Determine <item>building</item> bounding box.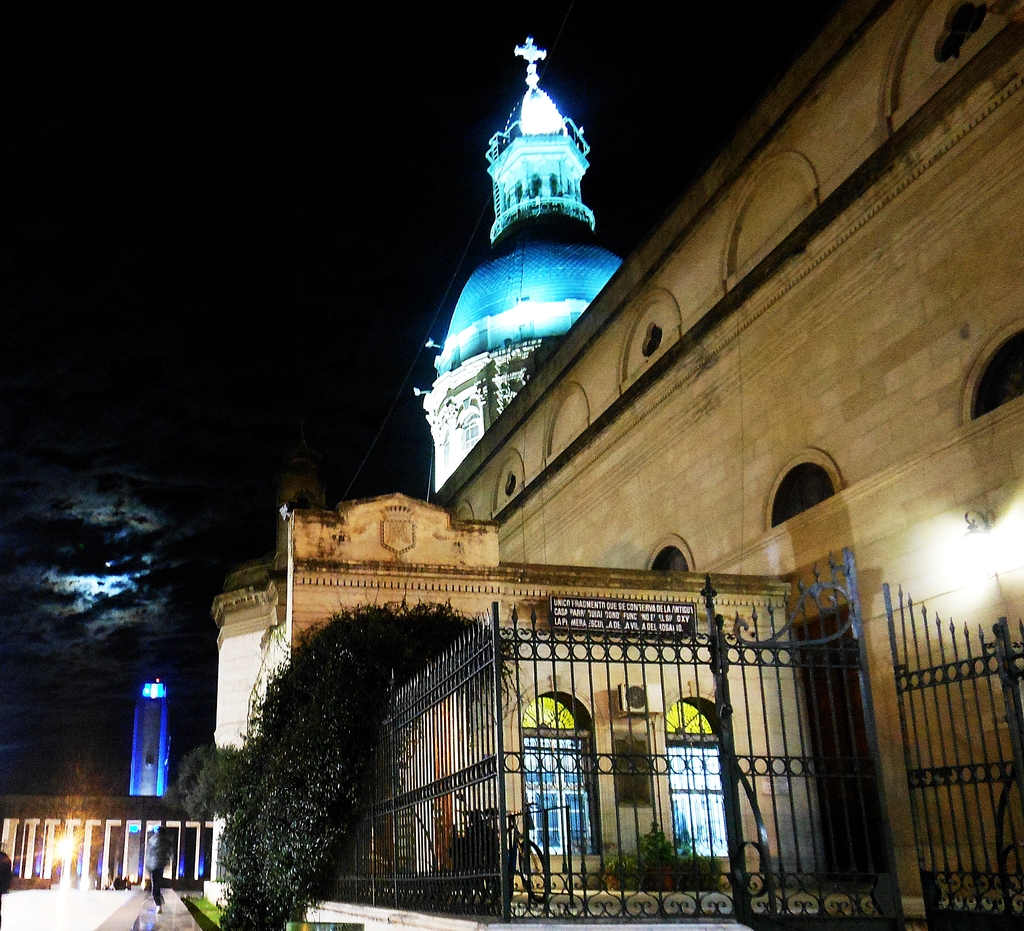
Determined: 205, 0, 1023, 930.
